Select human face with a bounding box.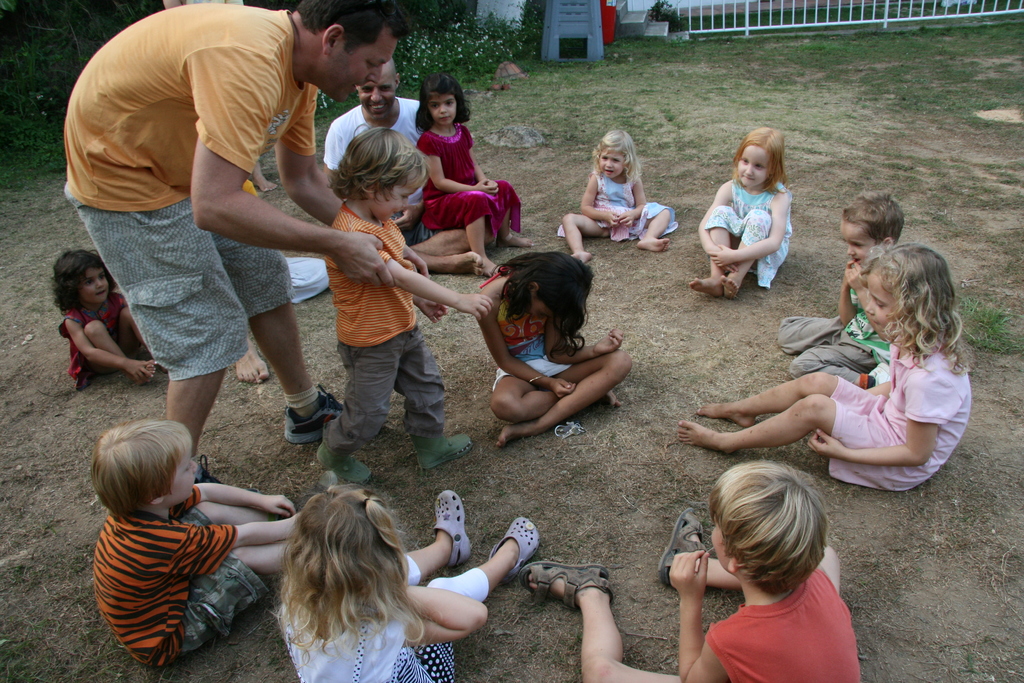
{"left": 79, "top": 268, "right": 113, "bottom": 302}.
